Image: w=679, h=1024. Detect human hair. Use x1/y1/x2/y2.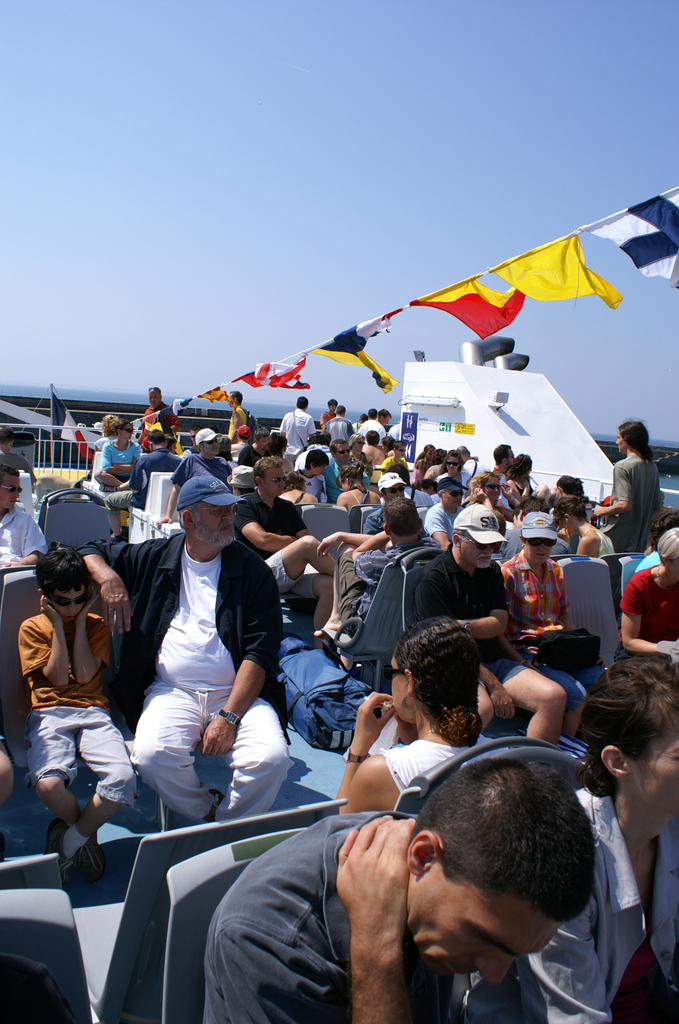
225/388/245/404.
